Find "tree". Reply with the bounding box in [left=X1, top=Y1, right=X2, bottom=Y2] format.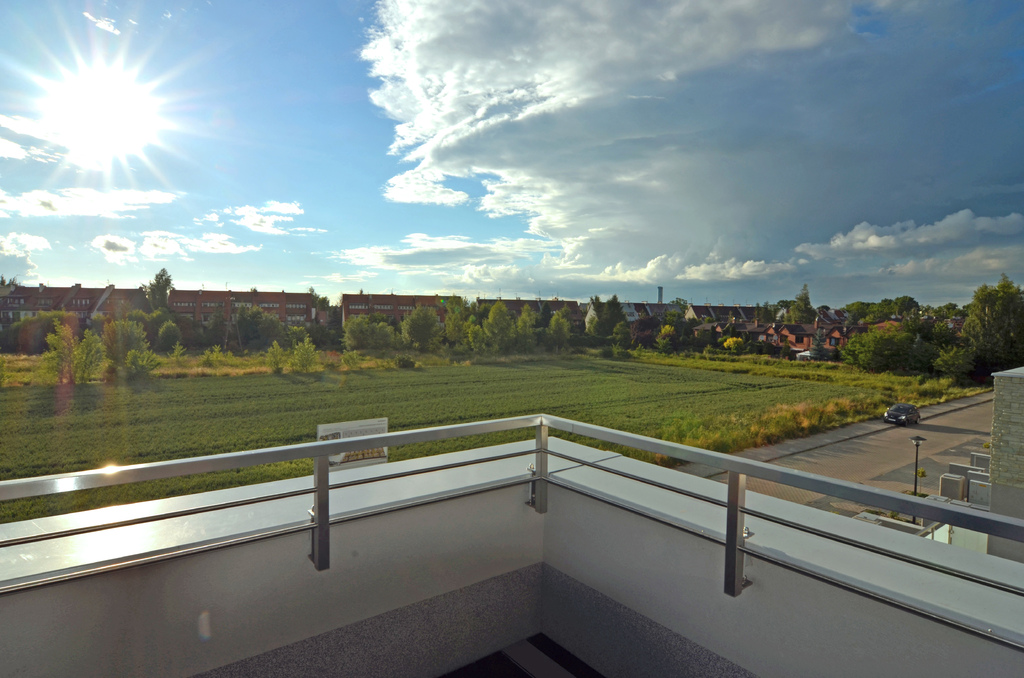
[left=845, top=323, right=935, bottom=375].
